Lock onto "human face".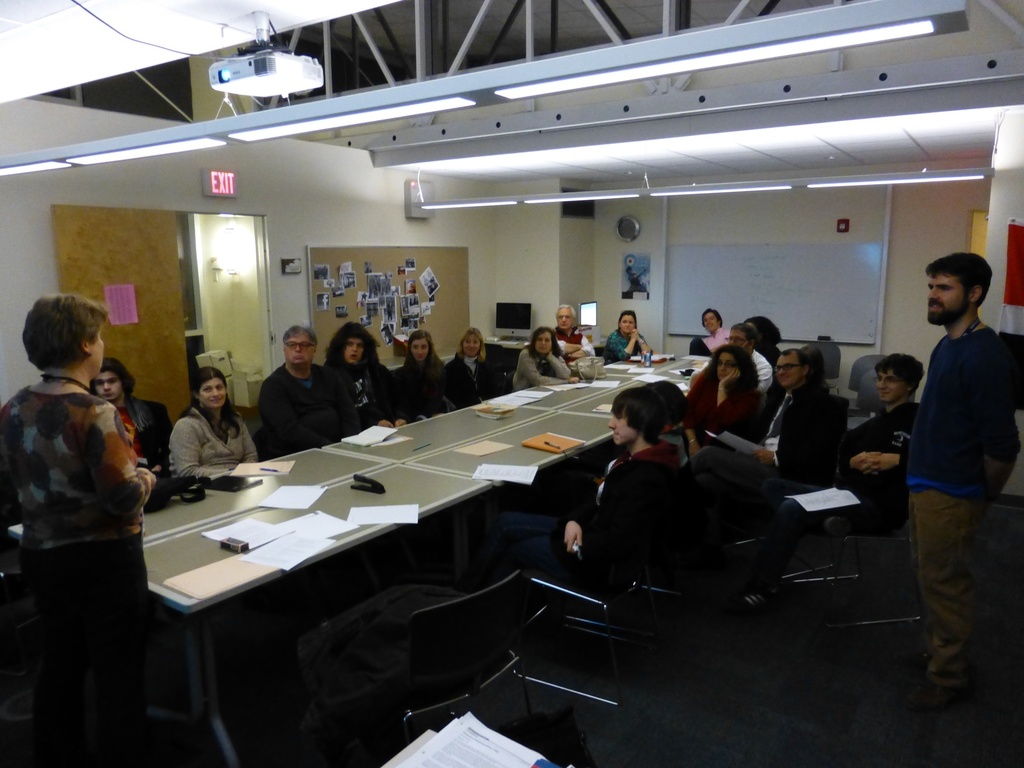
Locked: (x1=198, y1=377, x2=228, y2=407).
